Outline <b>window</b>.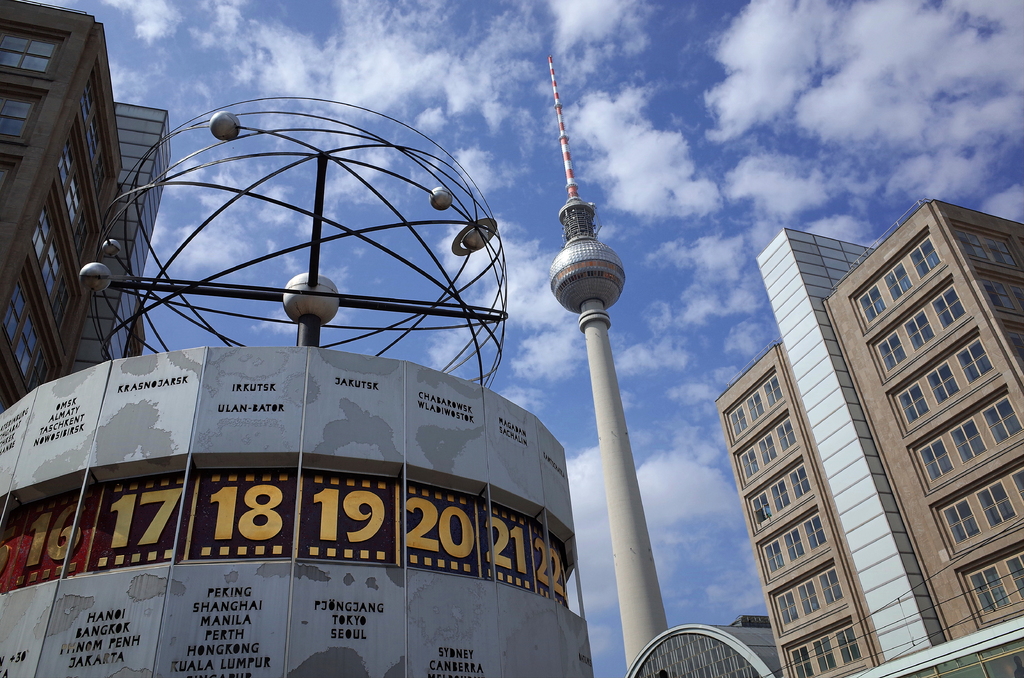
Outline: [894, 637, 1023, 677].
